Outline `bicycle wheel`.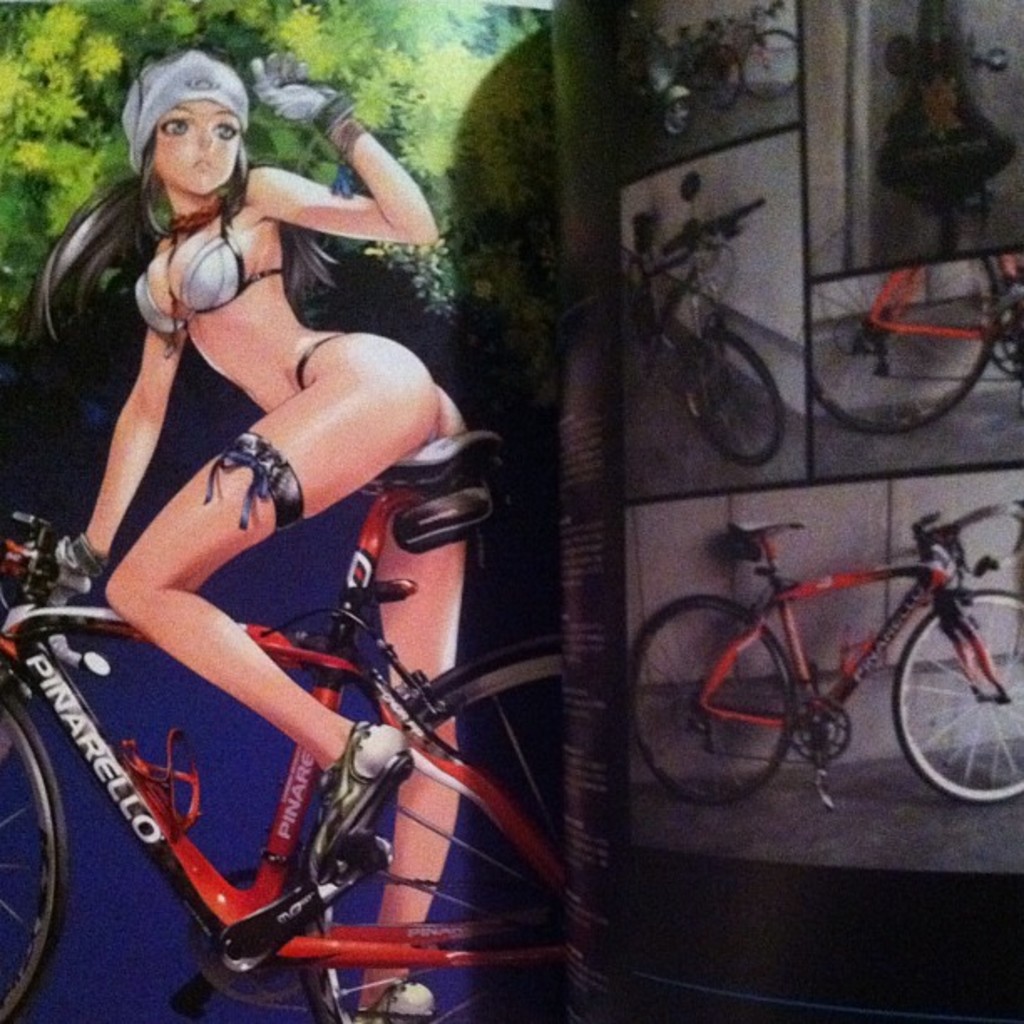
Outline: x1=806, y1=274, x2=999, y2=437.
